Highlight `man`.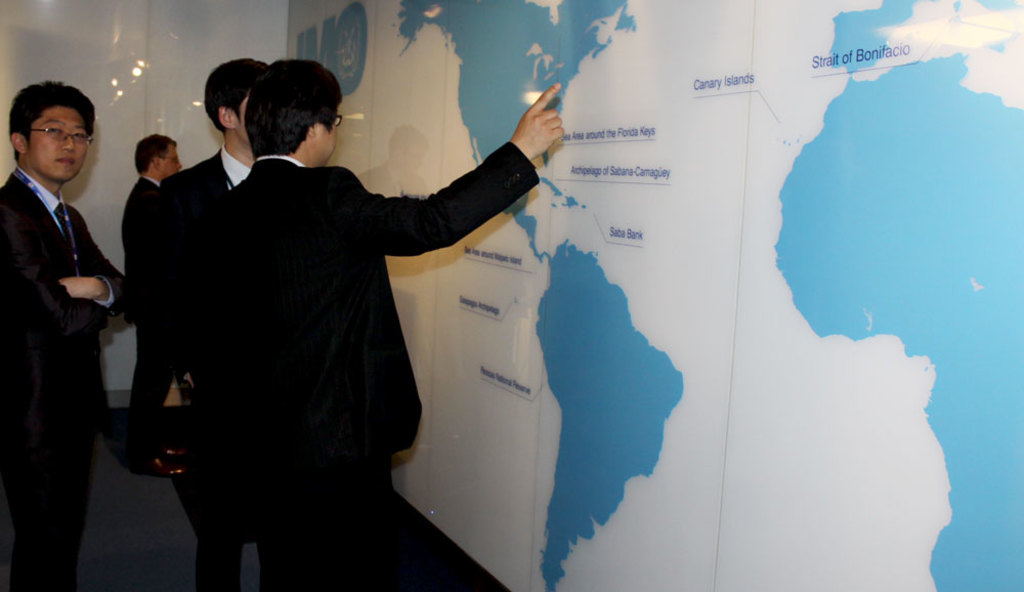
Highlighted region: bbox=[188, 59, 558, 591].
